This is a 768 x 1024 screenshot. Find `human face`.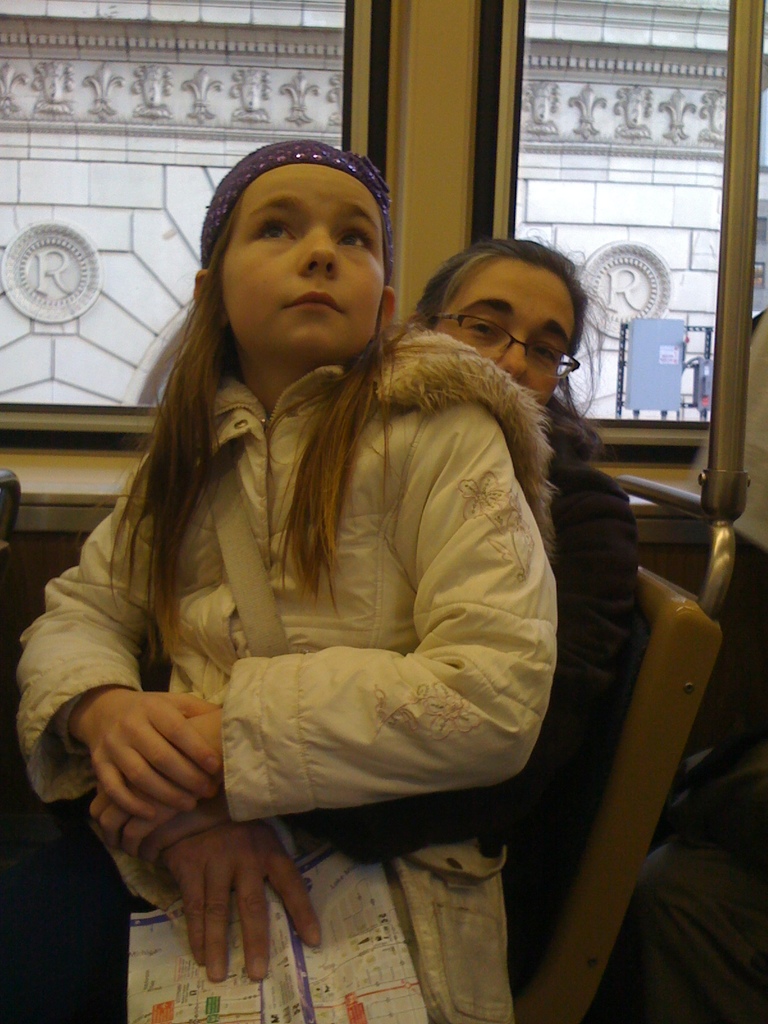
Bounding box: x1=229, y1=162, x2=385, y2=355.
